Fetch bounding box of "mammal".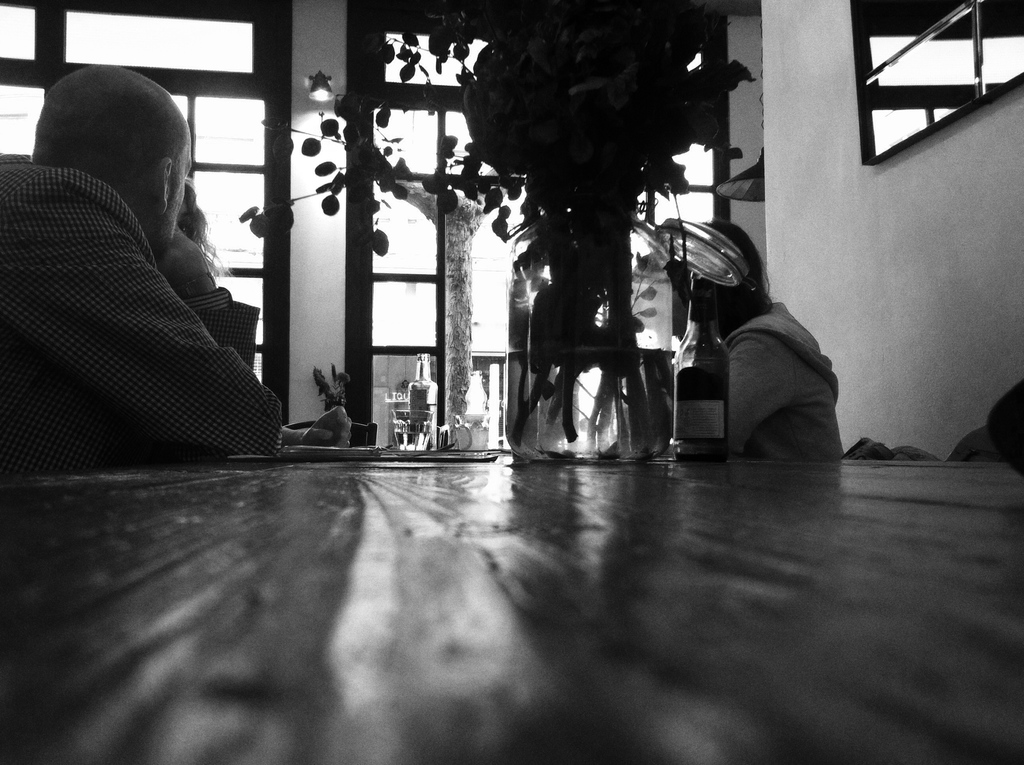
Bbox: 671,220,836,460.
